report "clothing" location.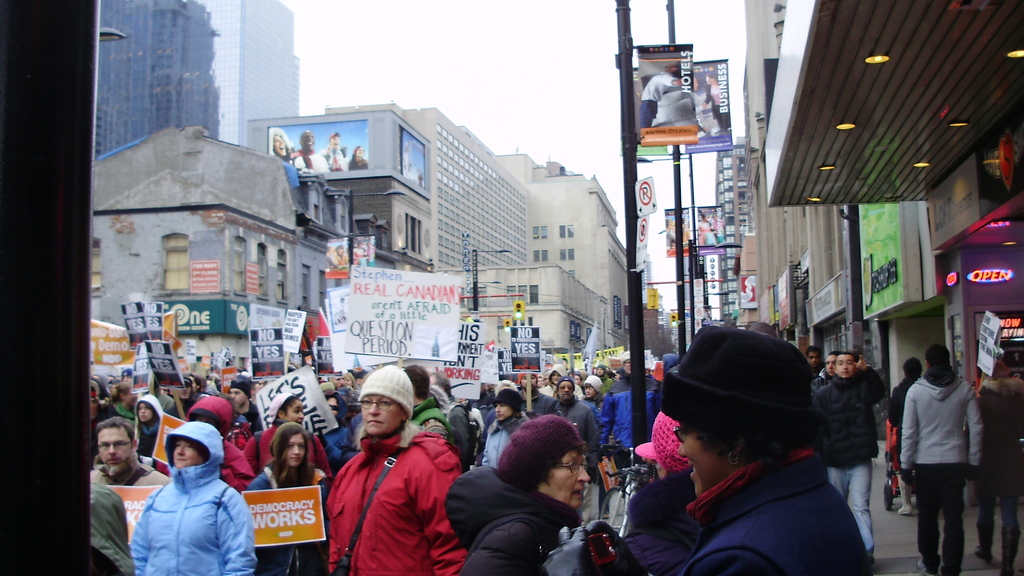
Report: (x1=90, y1=459, x2=180, y2=490).
